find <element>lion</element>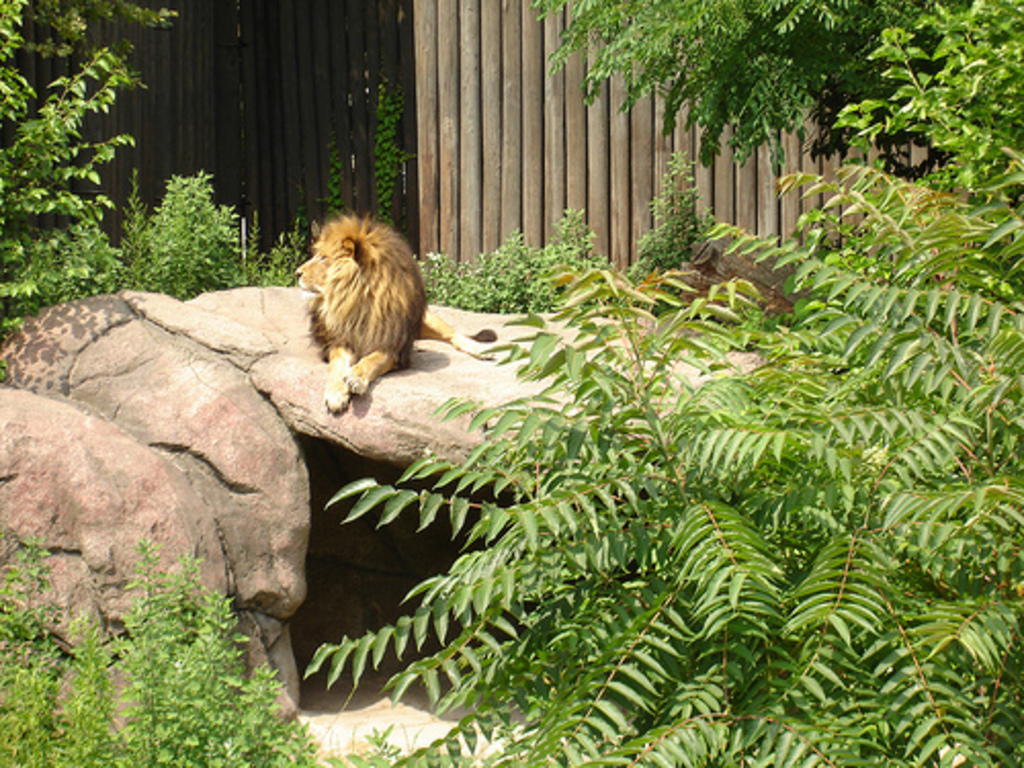
x1=293, y1=201, x2=498, y2=414
